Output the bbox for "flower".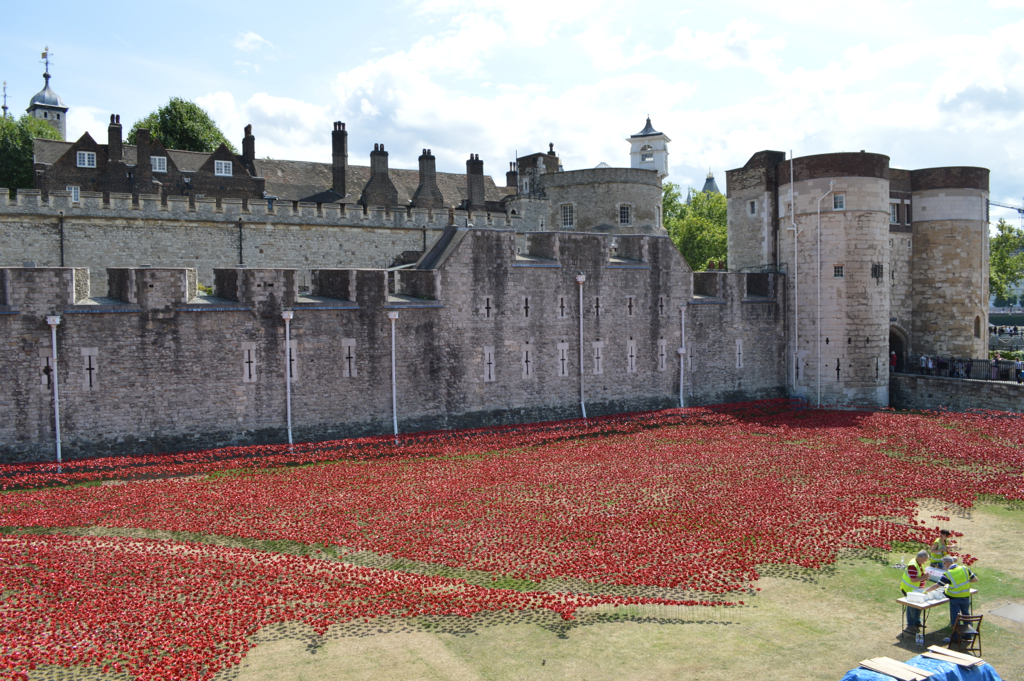
BBox(215, 657, 222, 667).
